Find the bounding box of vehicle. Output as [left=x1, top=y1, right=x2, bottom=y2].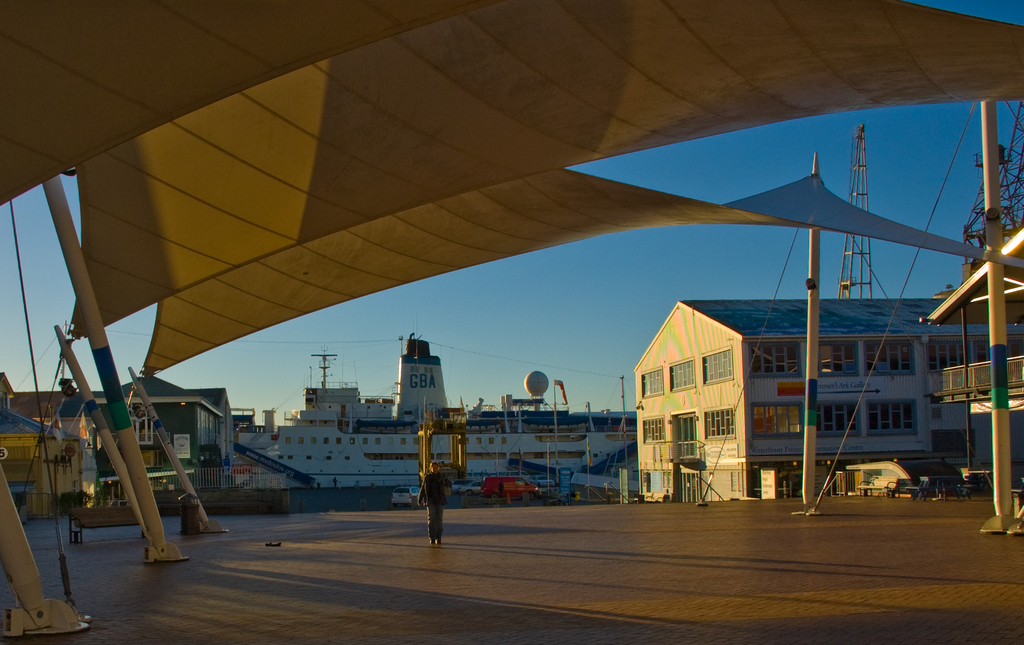
[left=390, top=487, right=425, bottom=511].
